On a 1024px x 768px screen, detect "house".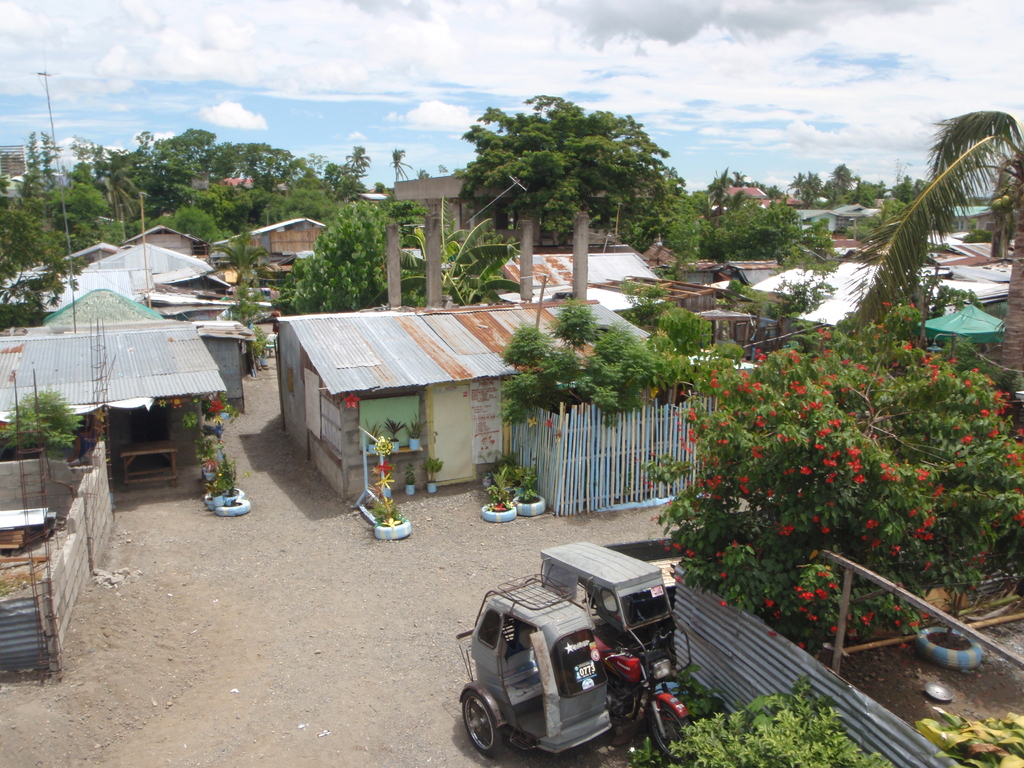
bbox=[925, 276, 1010, 302].
